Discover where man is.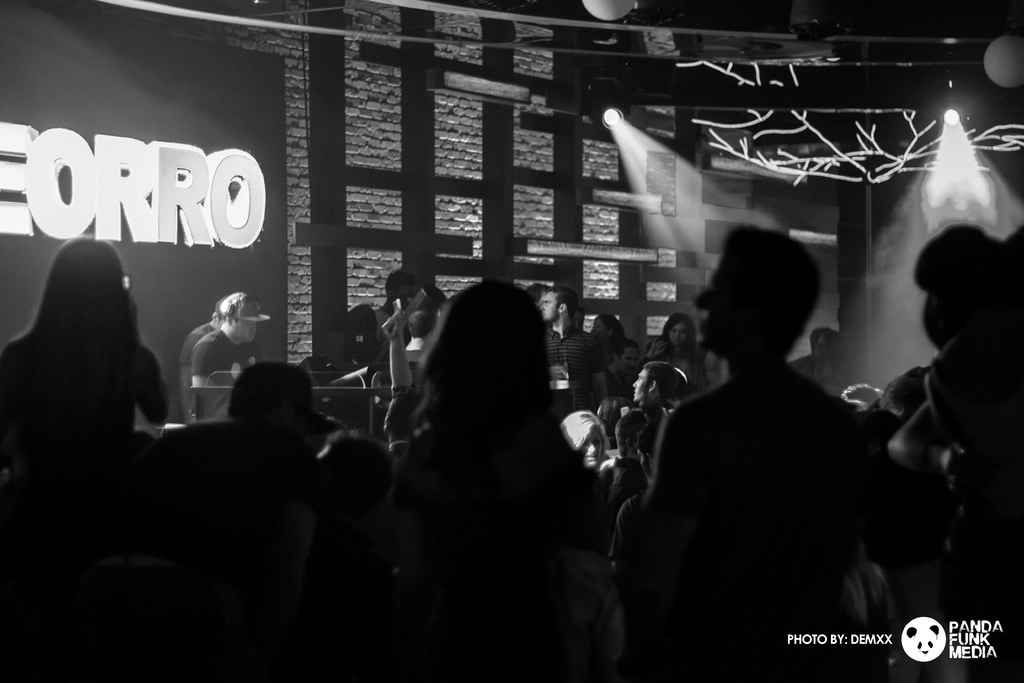
Discovered at crop(630, 364, 686, 409).
